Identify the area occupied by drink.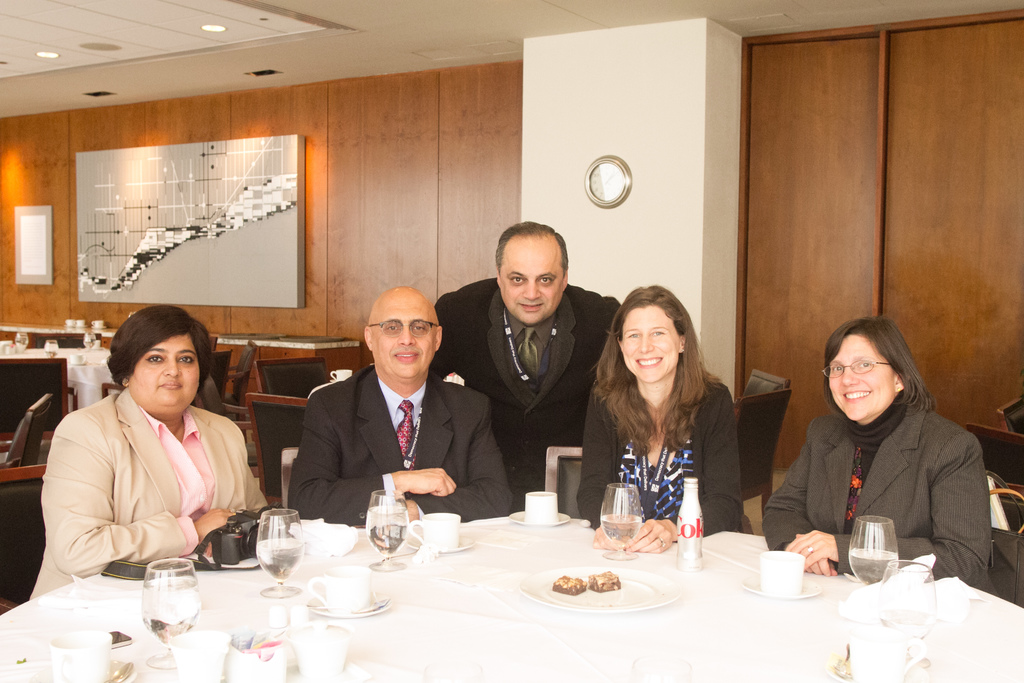
Area: crop(599, 516, 639, 550).
